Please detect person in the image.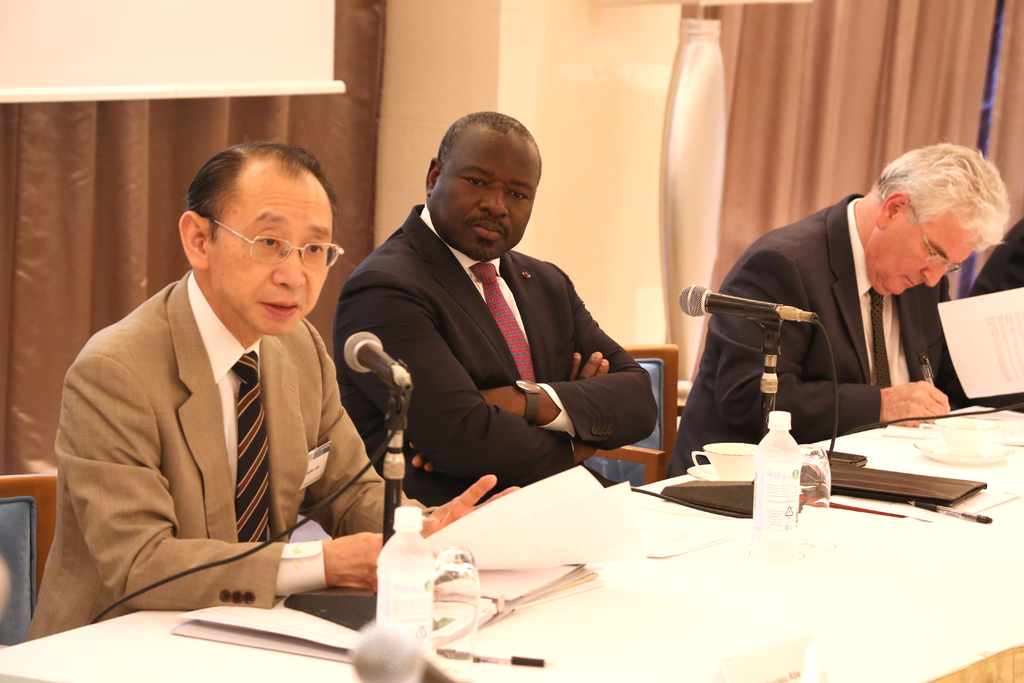
detection(329, 101, 658, 522).
